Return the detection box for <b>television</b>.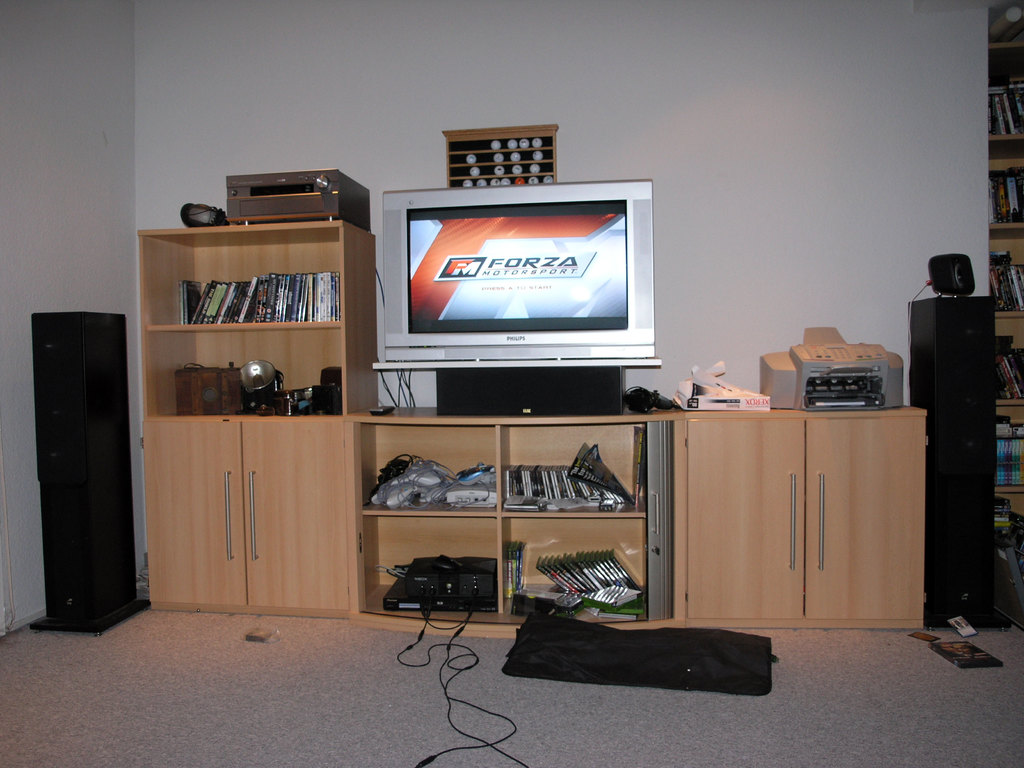
BBox(380, 179, 659, 363).
